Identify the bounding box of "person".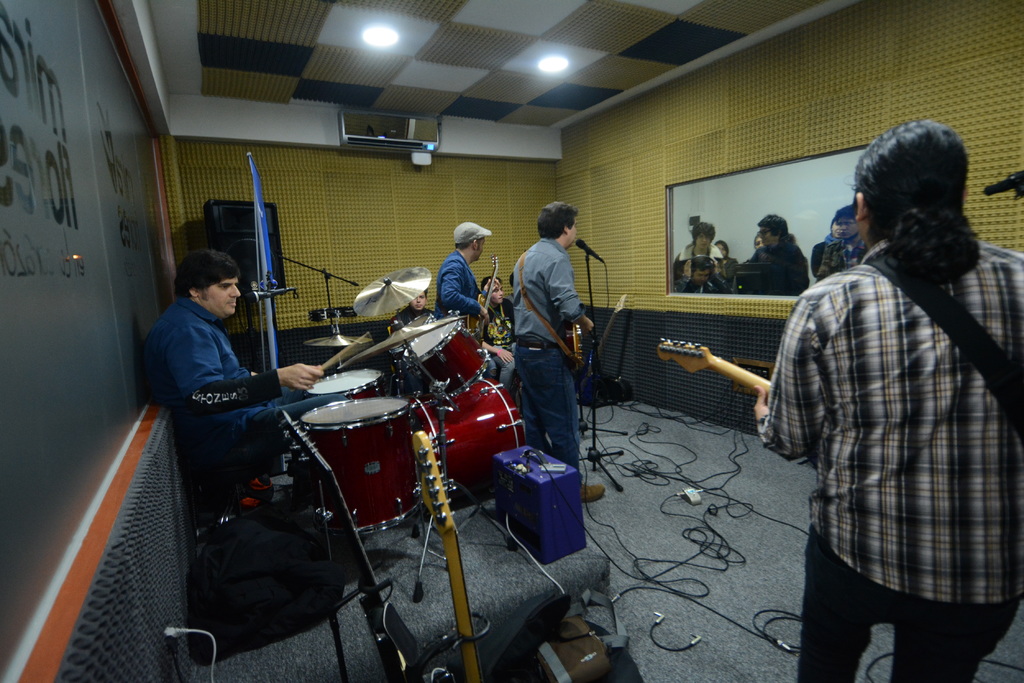
[808,241,833,280].
